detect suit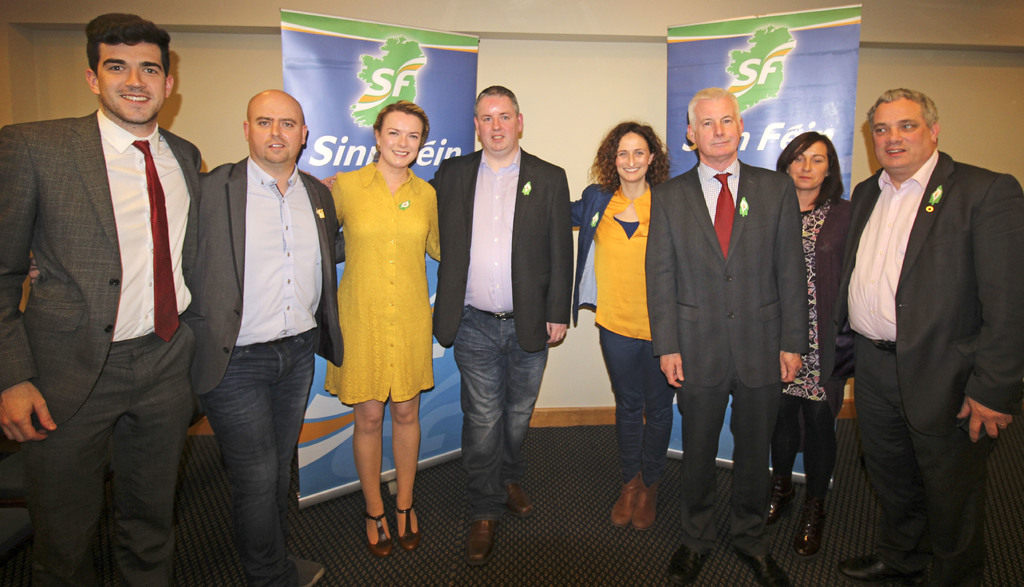
[427, 144, 568, 354]
